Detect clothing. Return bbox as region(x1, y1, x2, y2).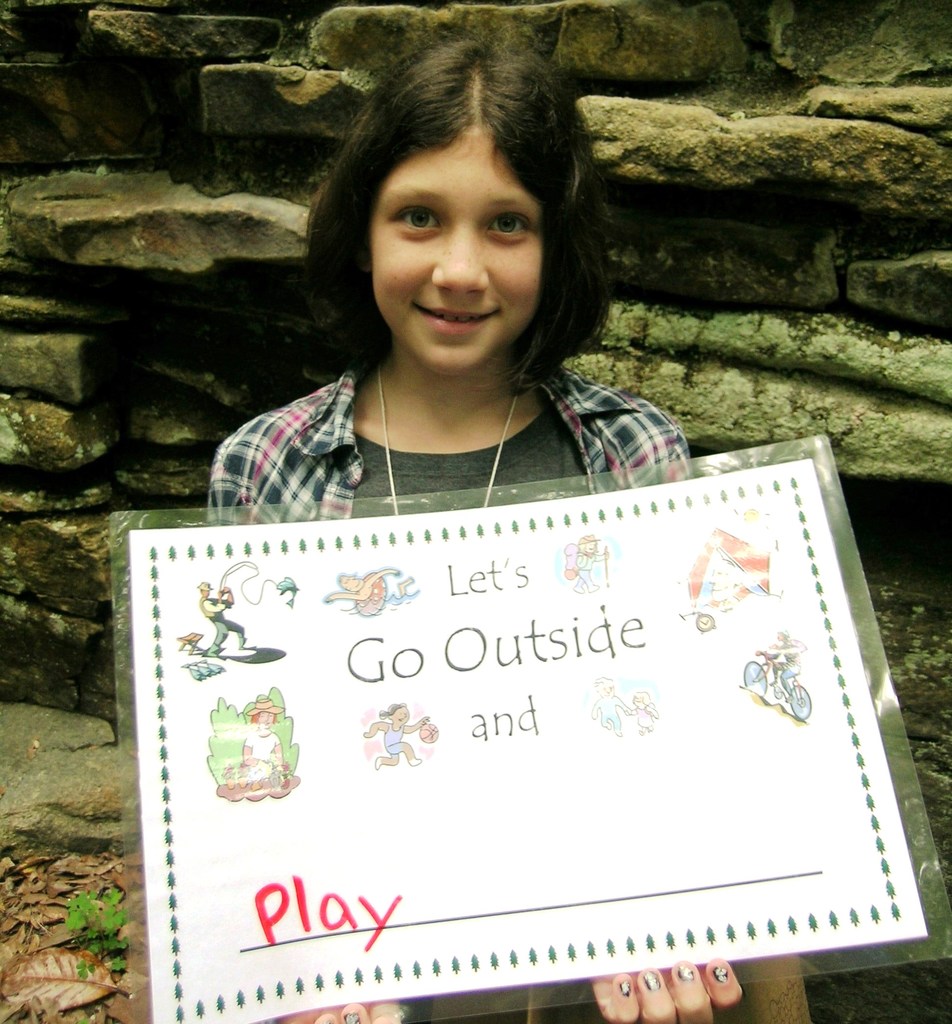
region(243, 730, 278, 776).
